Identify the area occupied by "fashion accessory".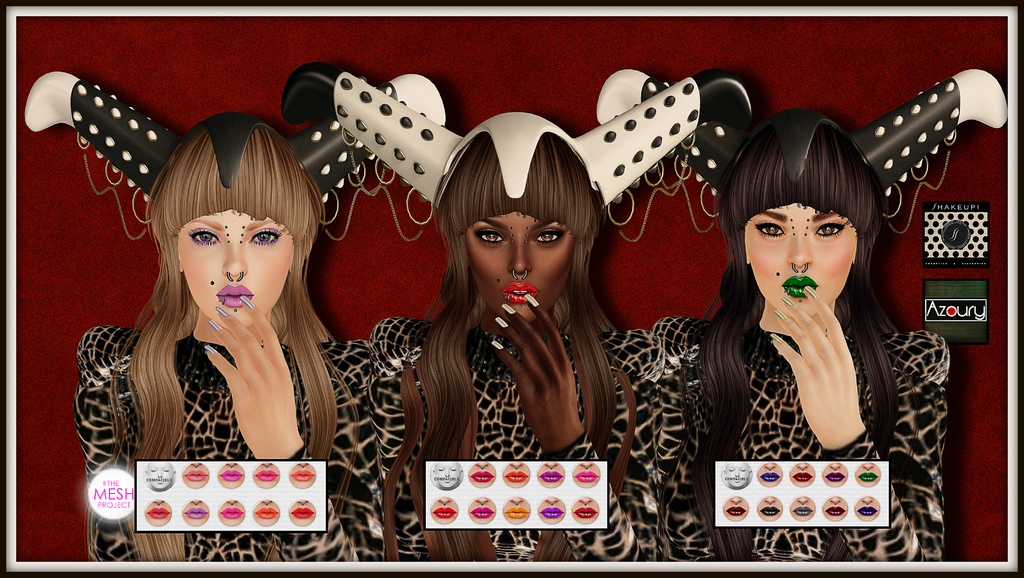
Area: Rect(214, 296, 221, 310).
